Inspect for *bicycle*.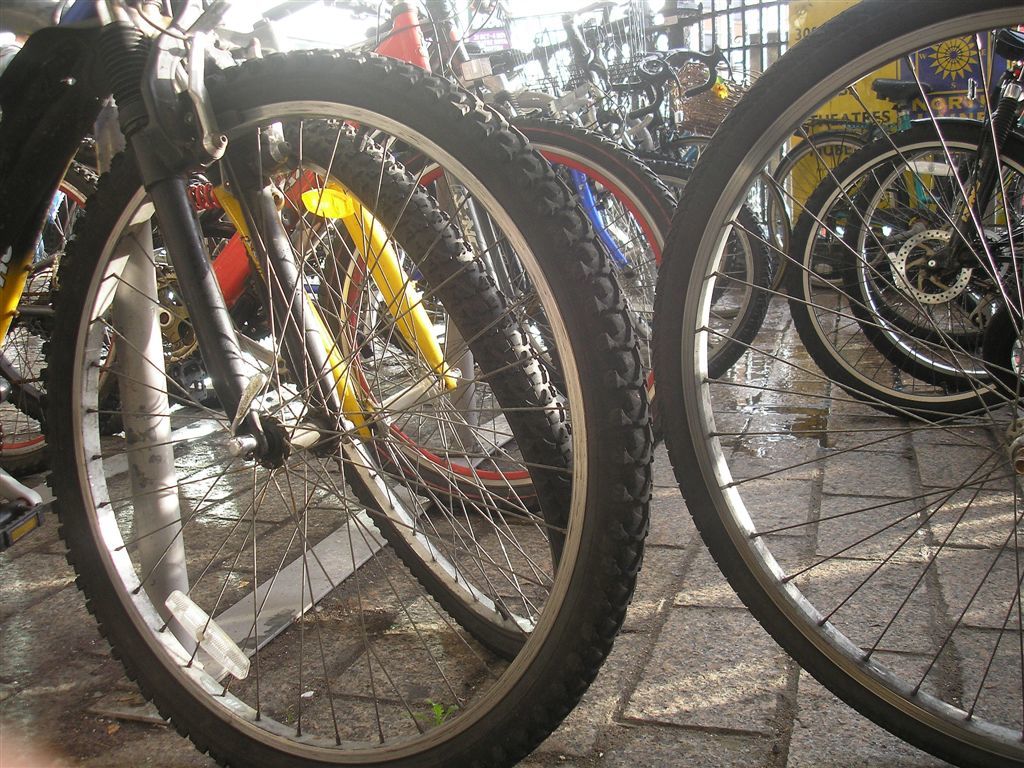
Inspection: box=[767, 69, 1023, 297].
